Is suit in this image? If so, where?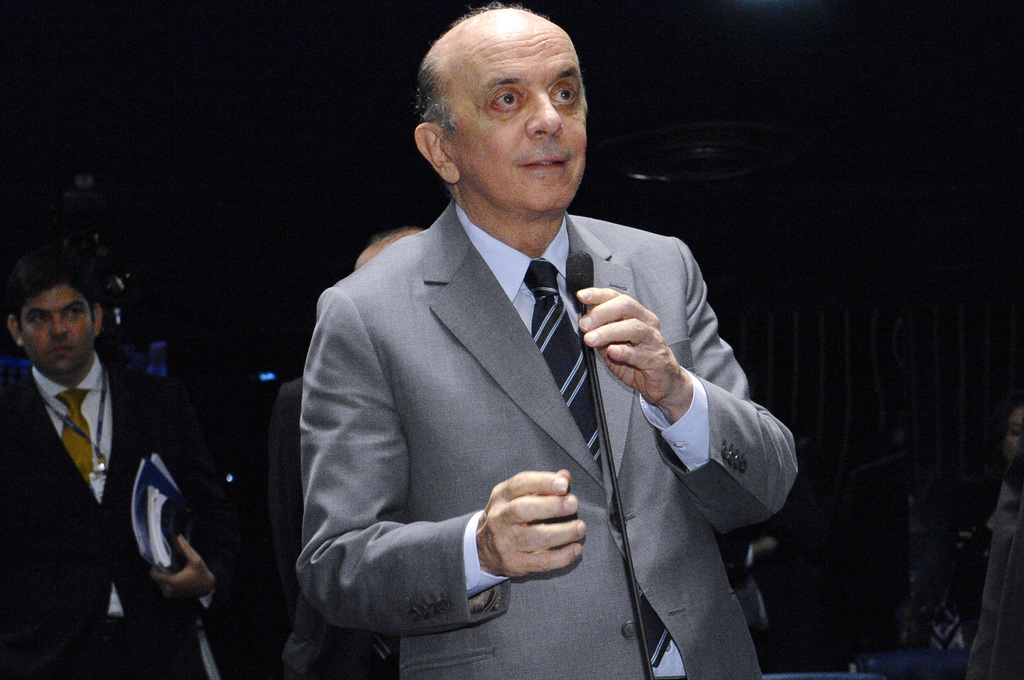
Yes, at <region>0, 290, 177, 647</region>.
